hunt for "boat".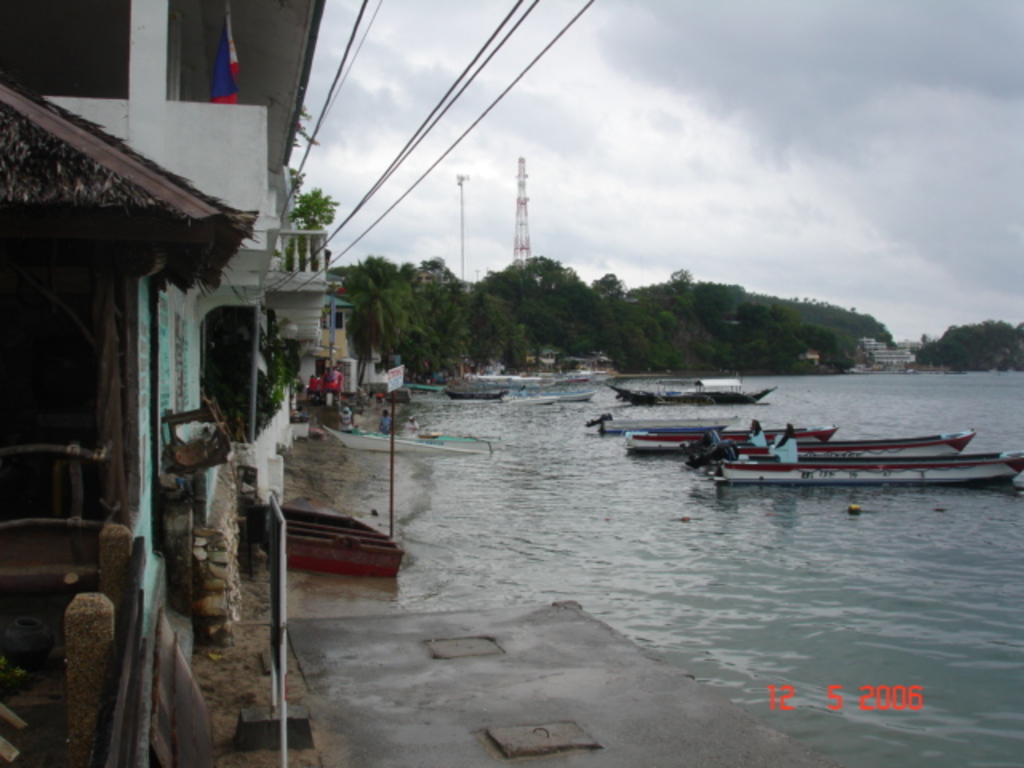
Hunted down at bbox=[685, 438, 1022, 491].
